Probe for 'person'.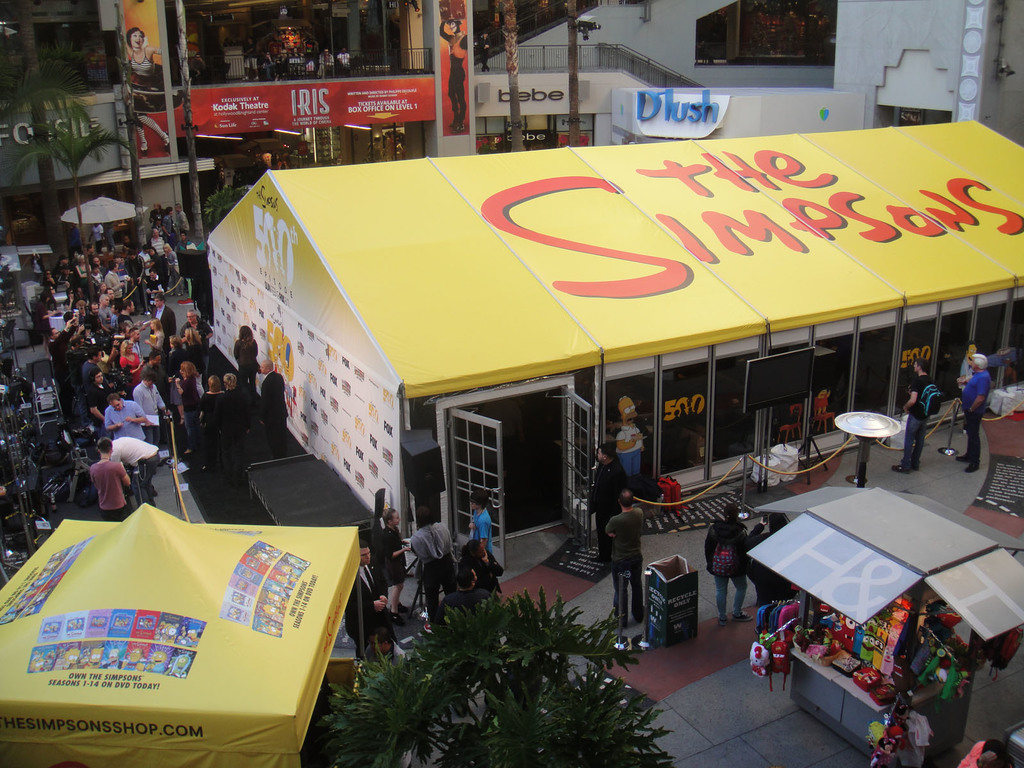
Probe result: pyautogui.locateOnScreen(199, 373, 221, 466).
